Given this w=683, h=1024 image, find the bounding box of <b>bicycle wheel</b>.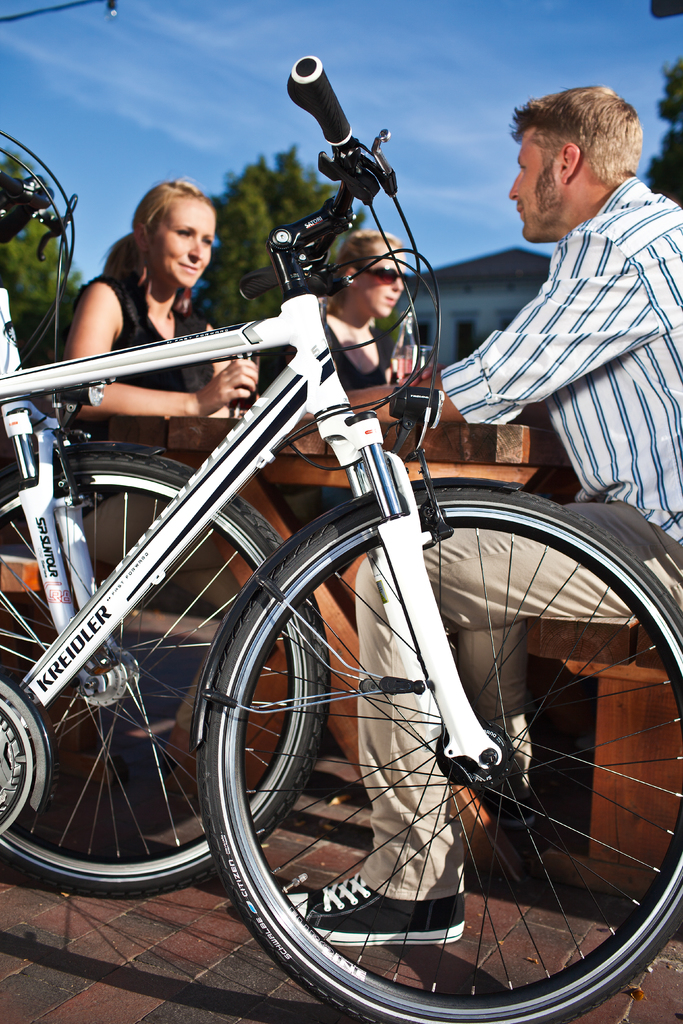
bbox(0, 436, 327, 904).
